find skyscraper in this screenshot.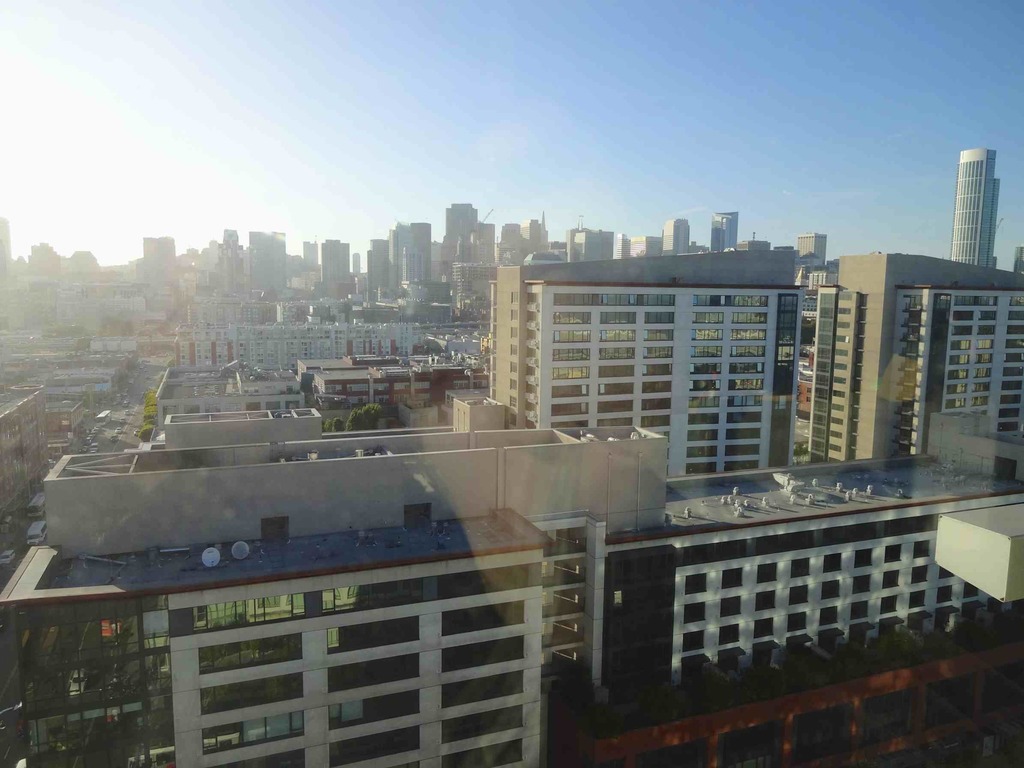
The bounding box for skyscraper is rect(790, 225, 834, 268).
